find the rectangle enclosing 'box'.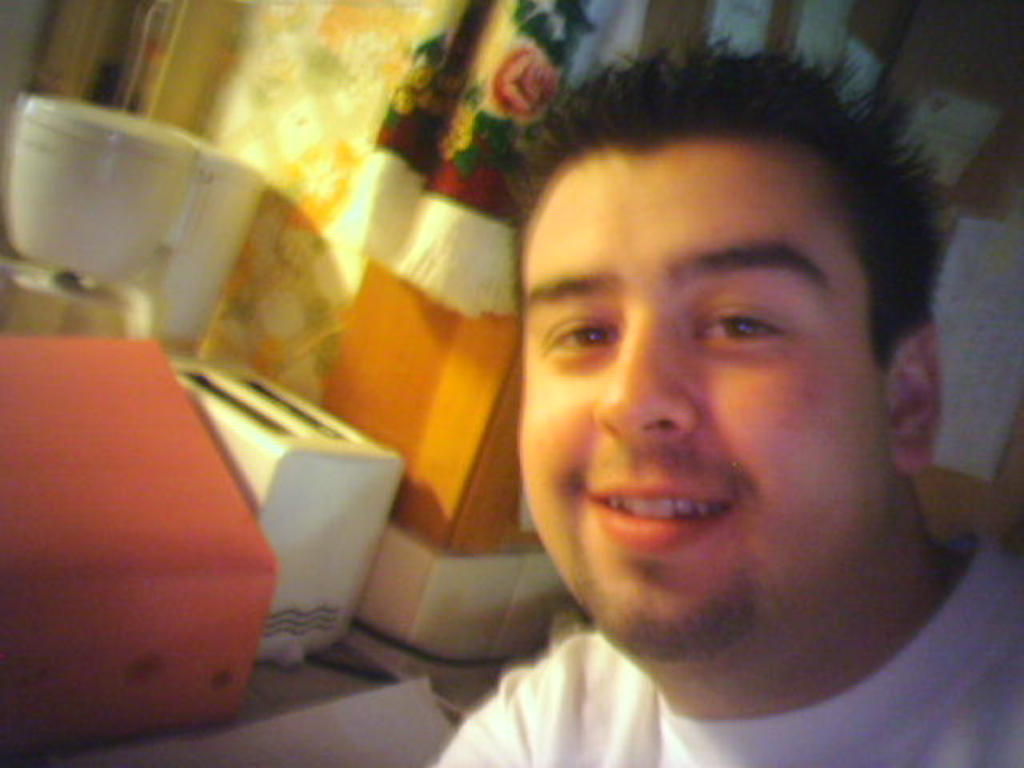
rect(0, 338, 275, 752).
